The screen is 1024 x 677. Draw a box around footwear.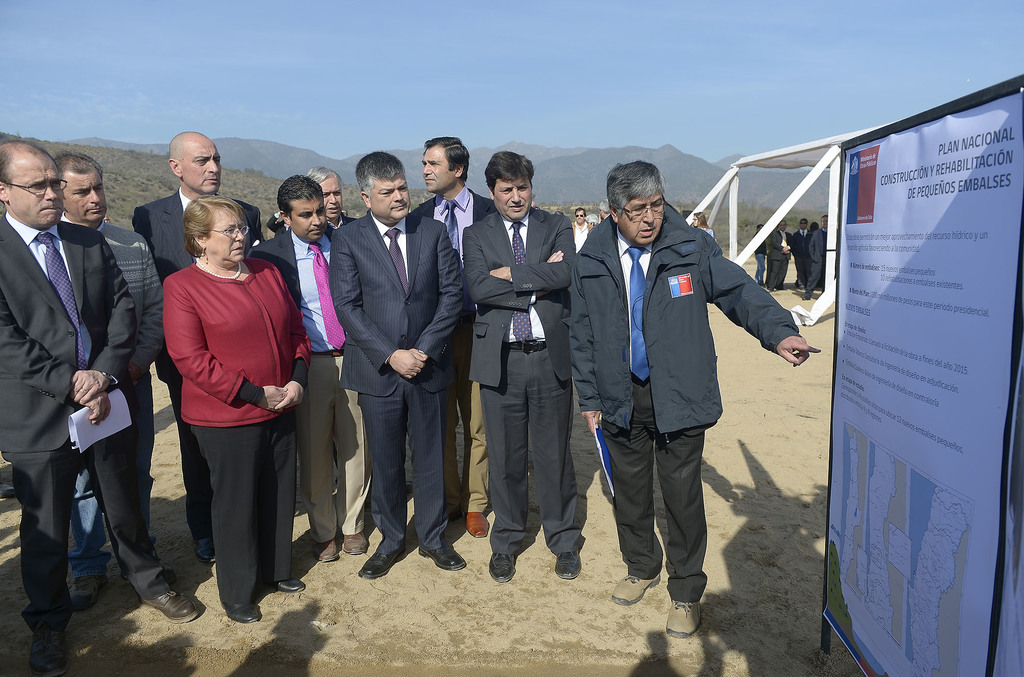
detection(417, 542, 465, 568).
